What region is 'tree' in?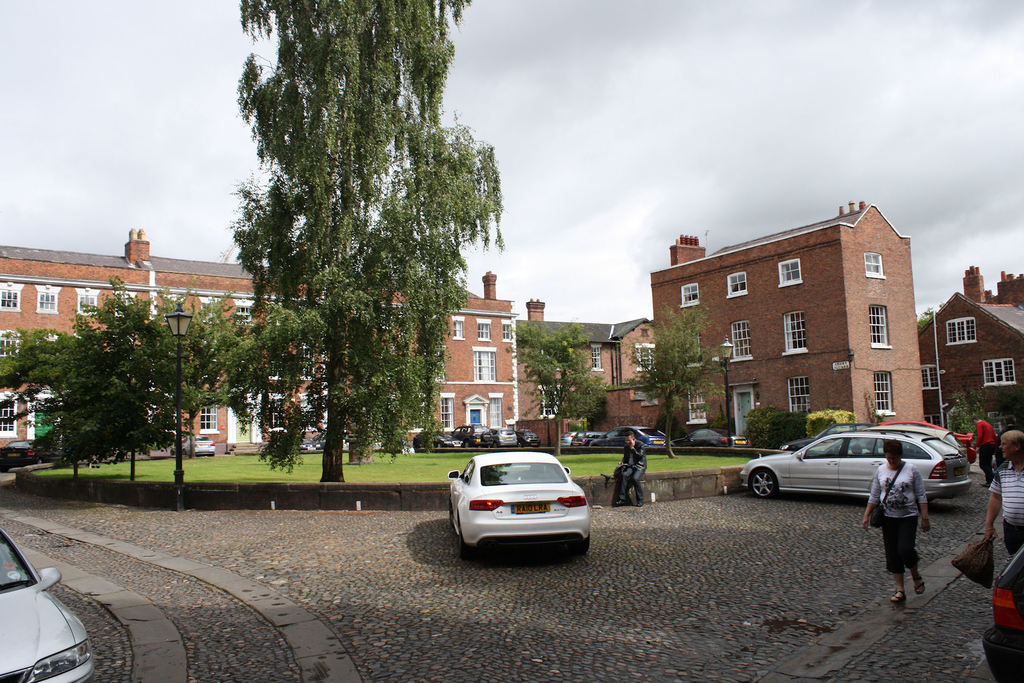
locate(612, 289, 730, 470).
